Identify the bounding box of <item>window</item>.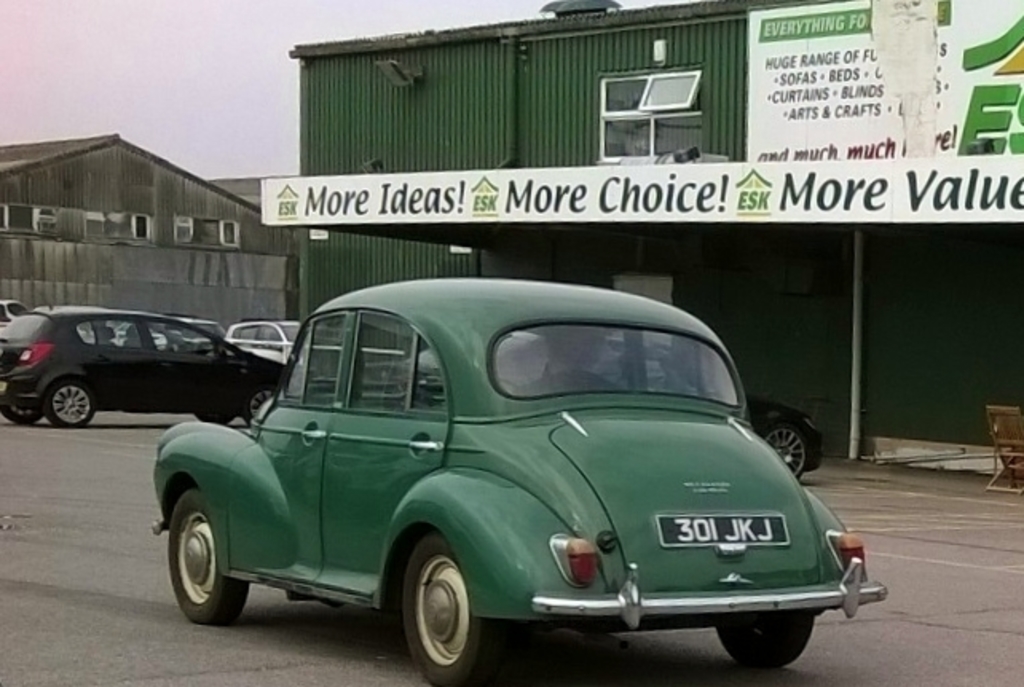
x1=0, y1=201, x2=155, y2=247.
